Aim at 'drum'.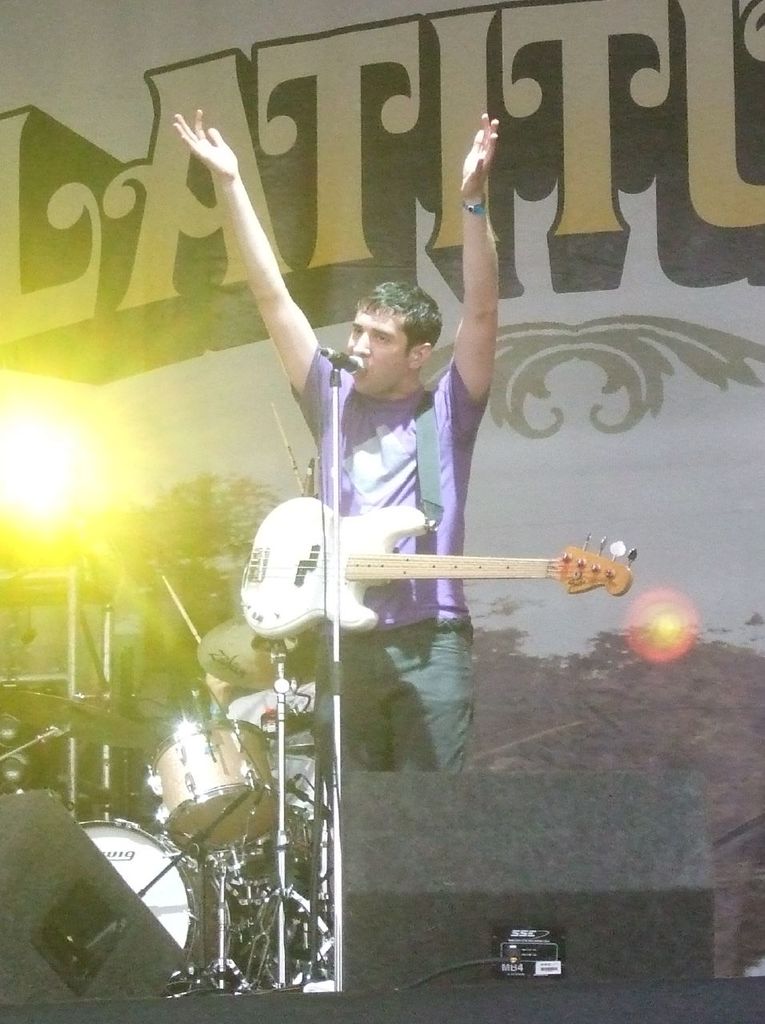
Aimed at 75/818/232/978.
